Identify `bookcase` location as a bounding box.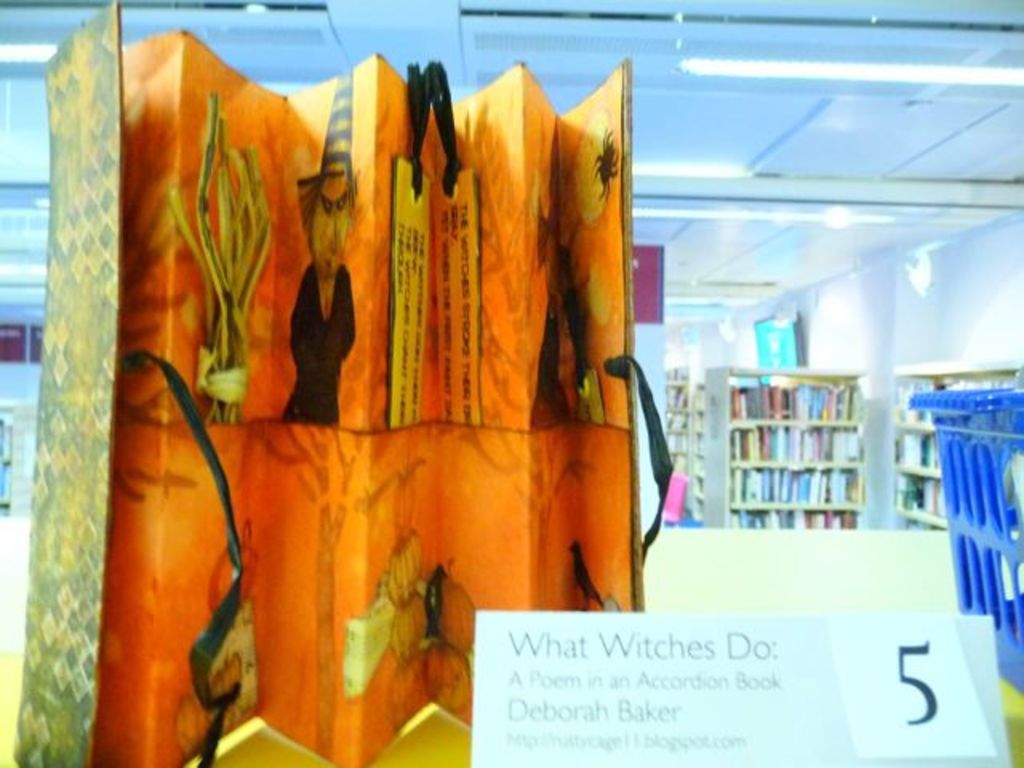
(left=885, top=357, right=1022, bottom=690).
